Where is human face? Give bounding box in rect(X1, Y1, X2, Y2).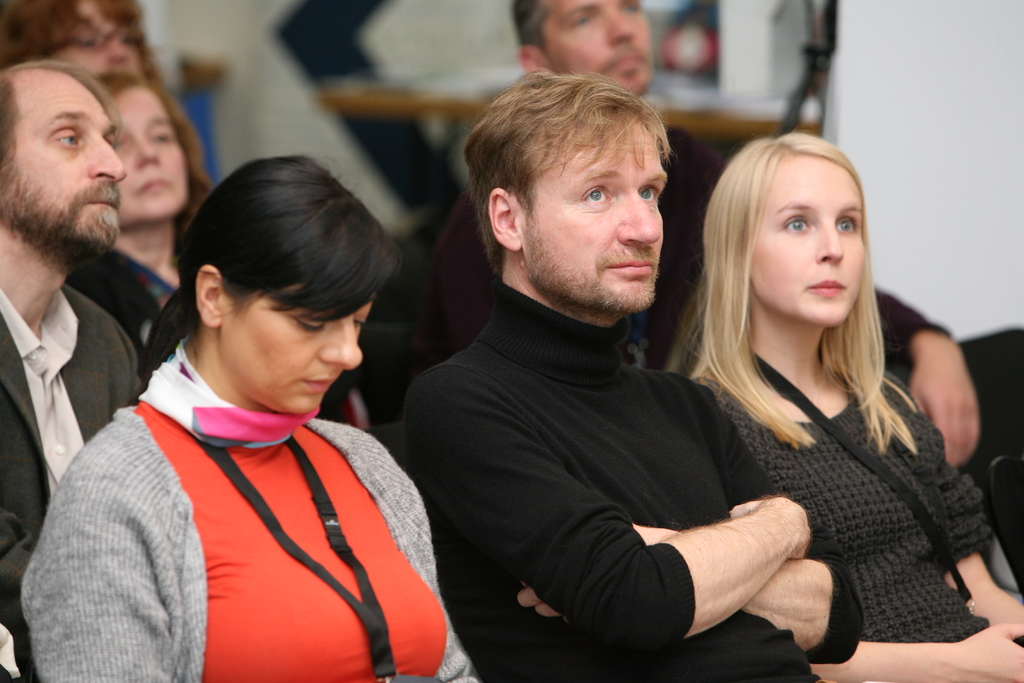
rect(542, 0, 648, 94).
